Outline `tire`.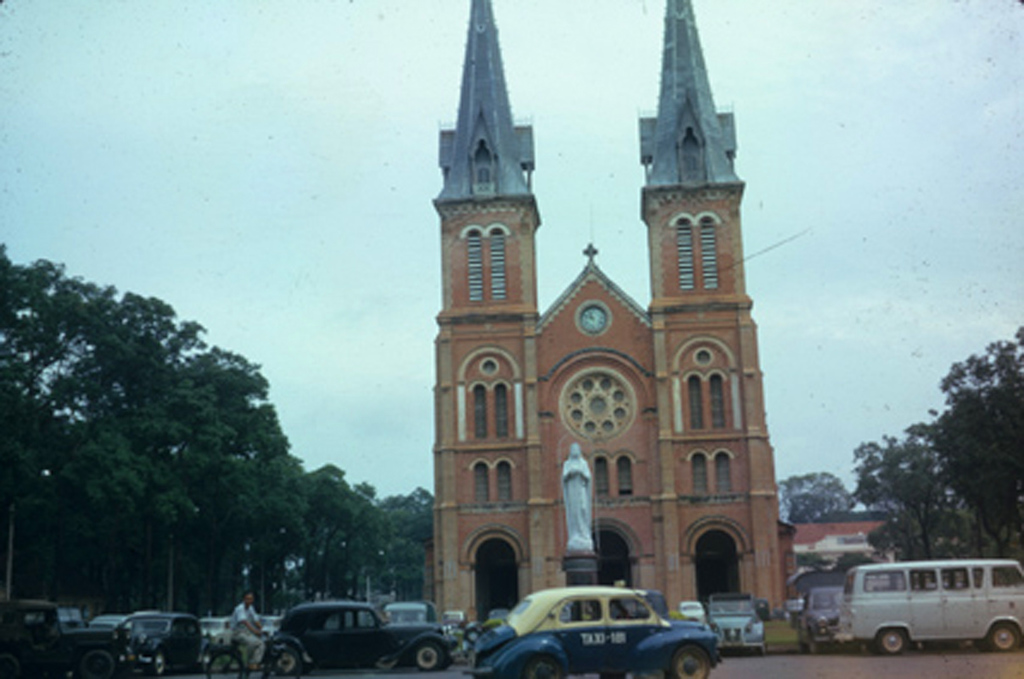
Outline: {"x1": 205, "y1": 654, "x2": 243, "y2": 678}.
